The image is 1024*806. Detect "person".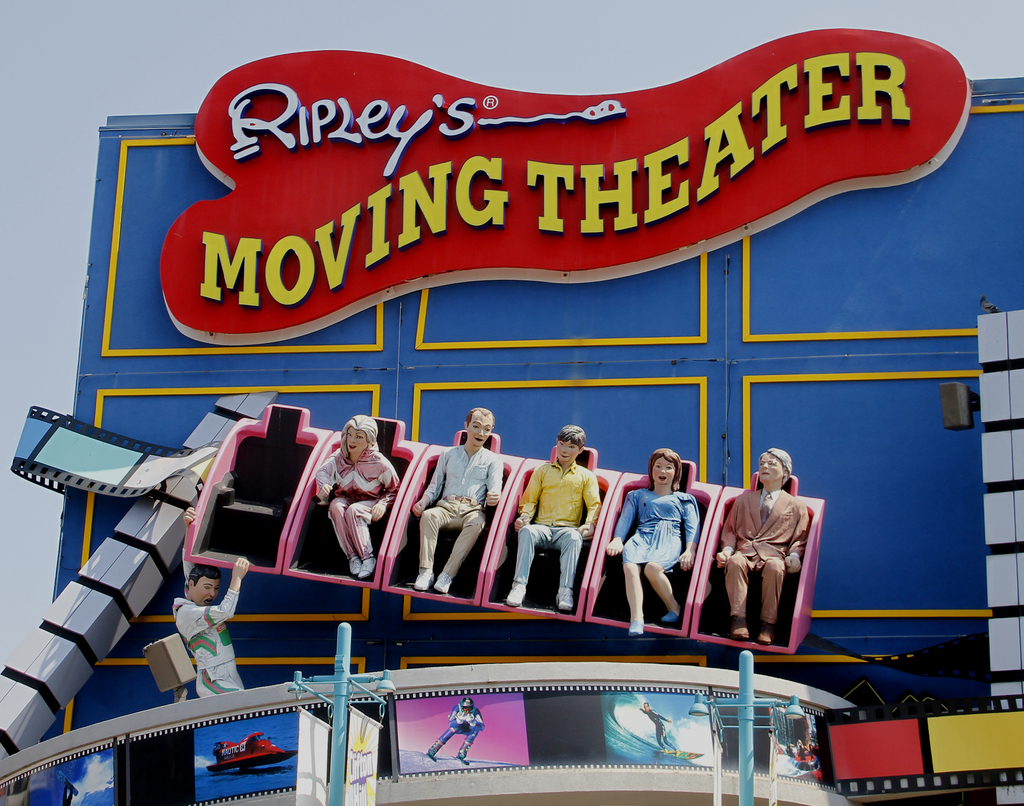
Detection: region(512, 426, 605, 613).
